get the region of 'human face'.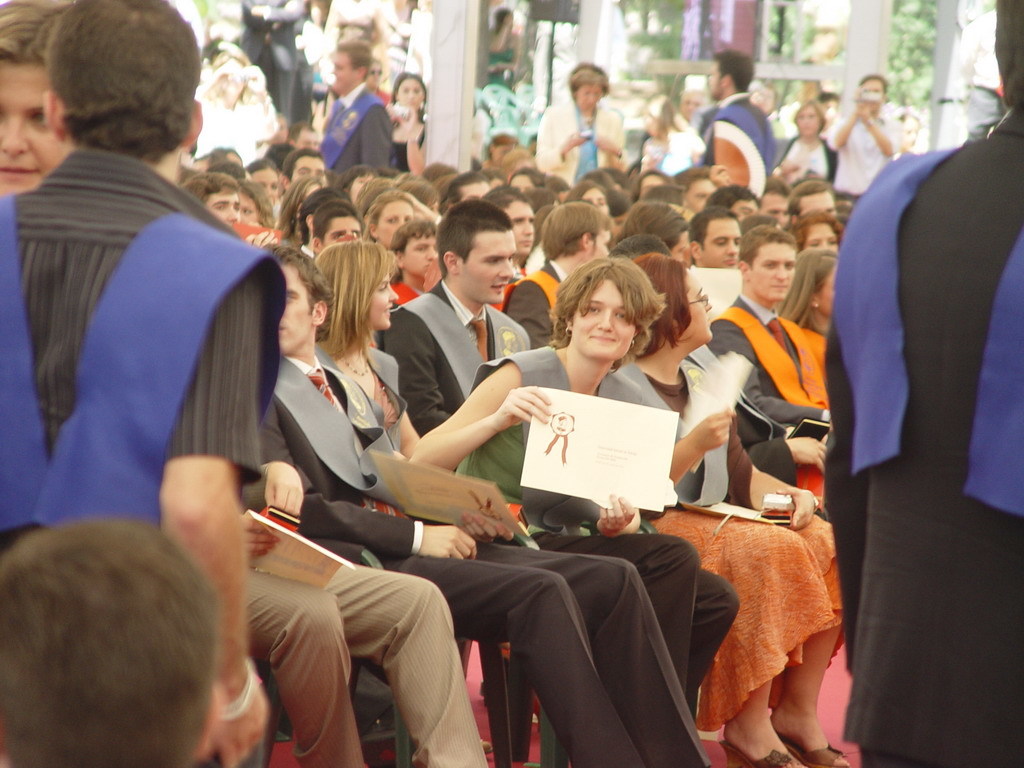
BBox(238, 188, 258, 223).
